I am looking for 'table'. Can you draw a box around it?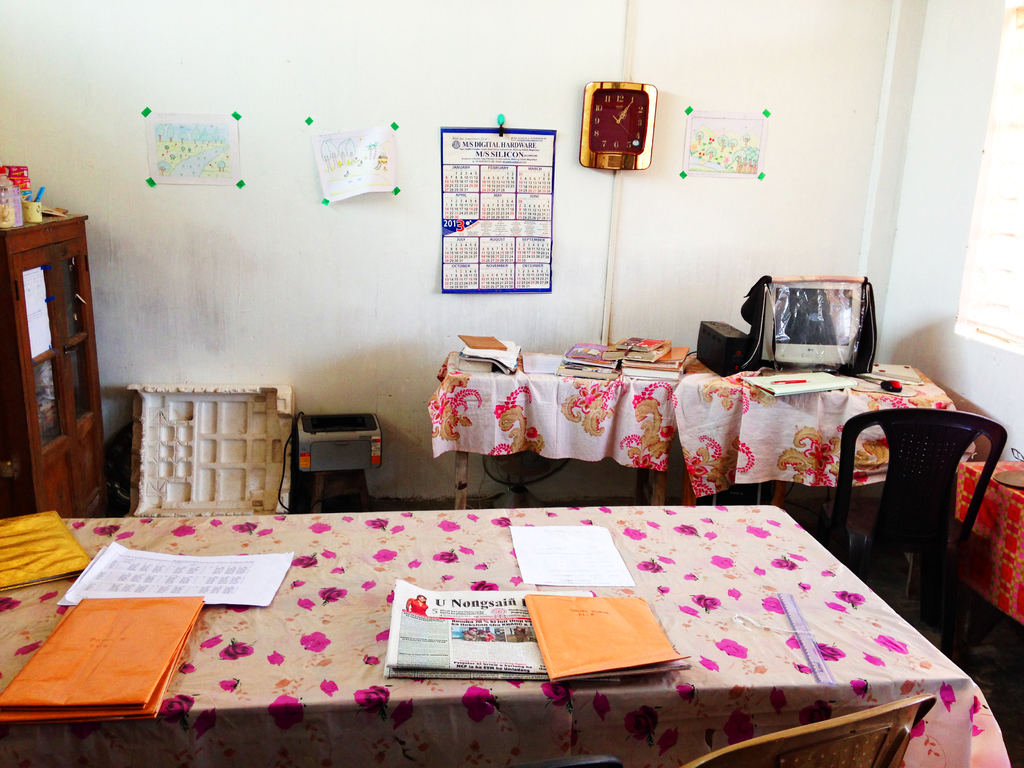
Sure, the bounding box is [434,354,975,514].
